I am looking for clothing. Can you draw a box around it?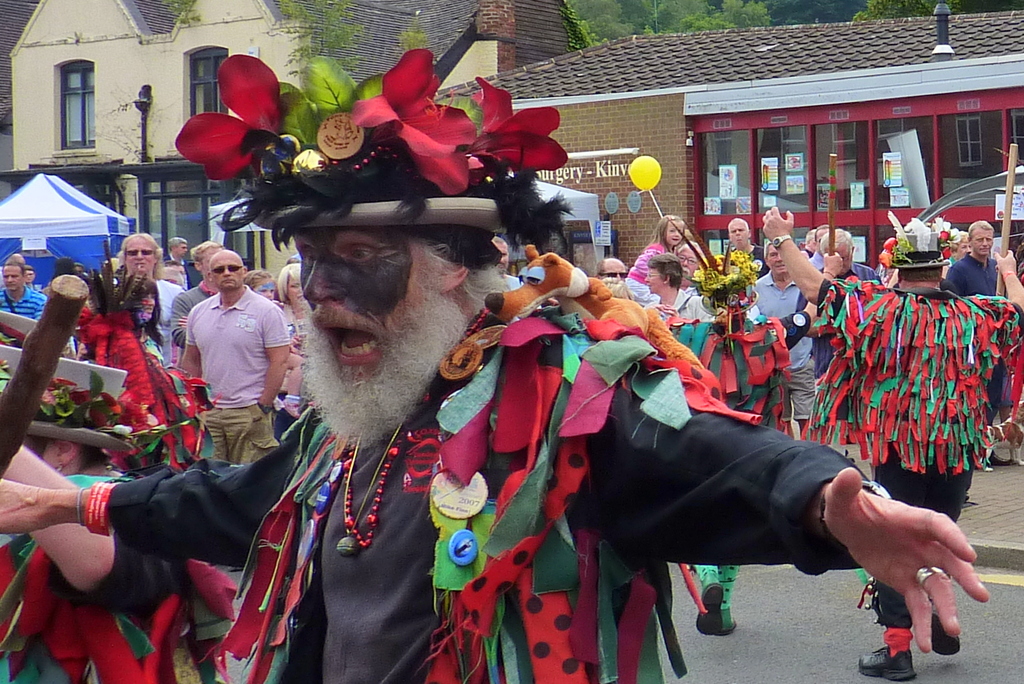
Sure, the bounding box is [83, 319, 859, 683].
